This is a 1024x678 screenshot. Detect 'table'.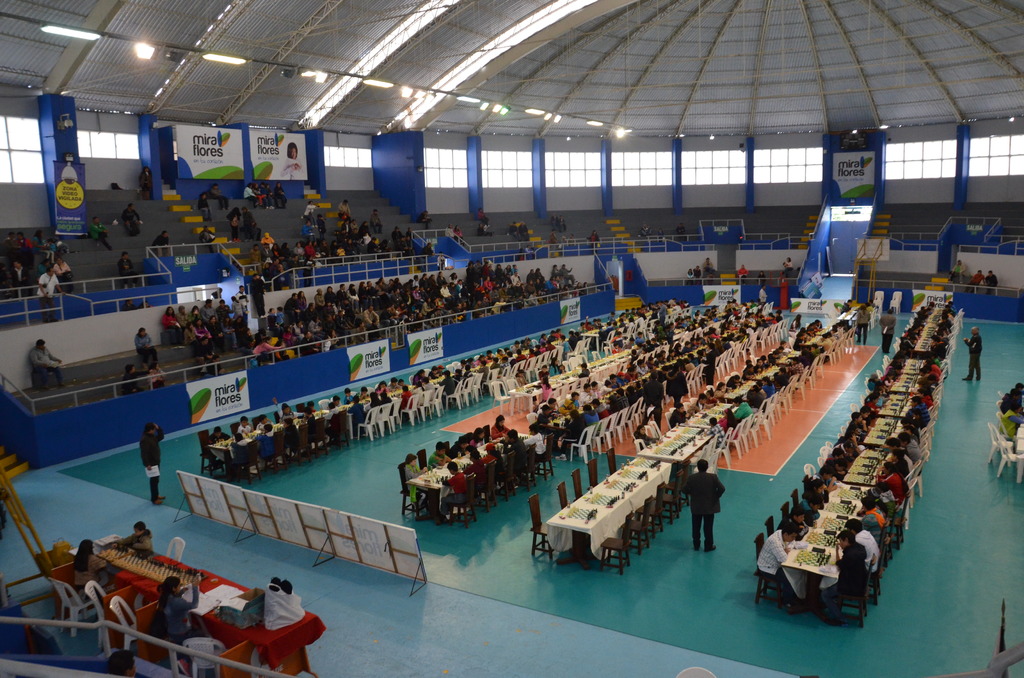
select_region(364, 373, 447, 421).
